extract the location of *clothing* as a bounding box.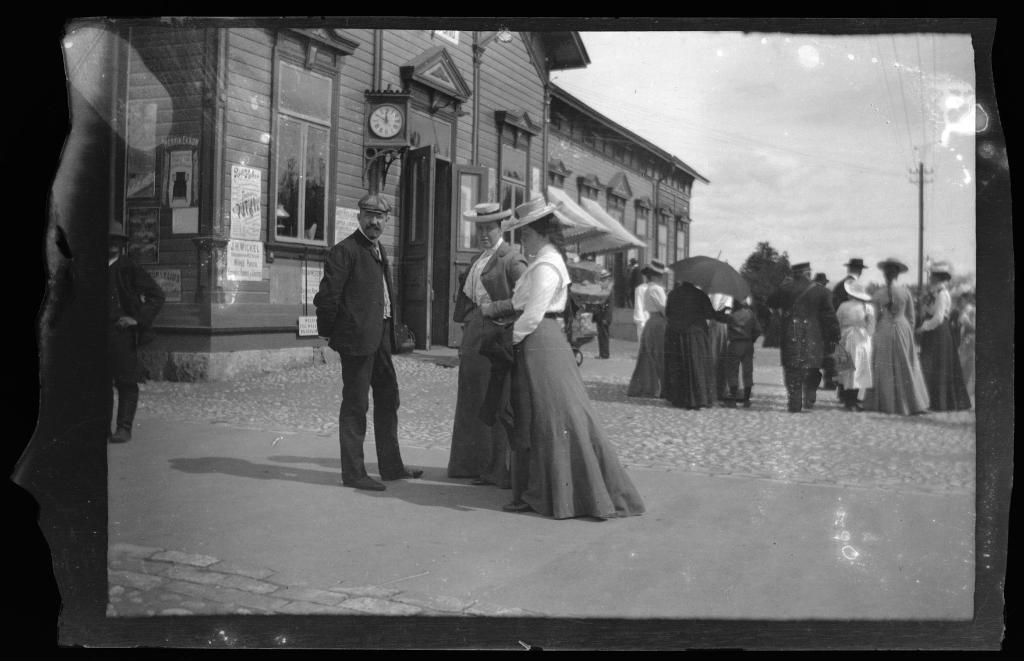
locate(107, 251, 168, 430).
